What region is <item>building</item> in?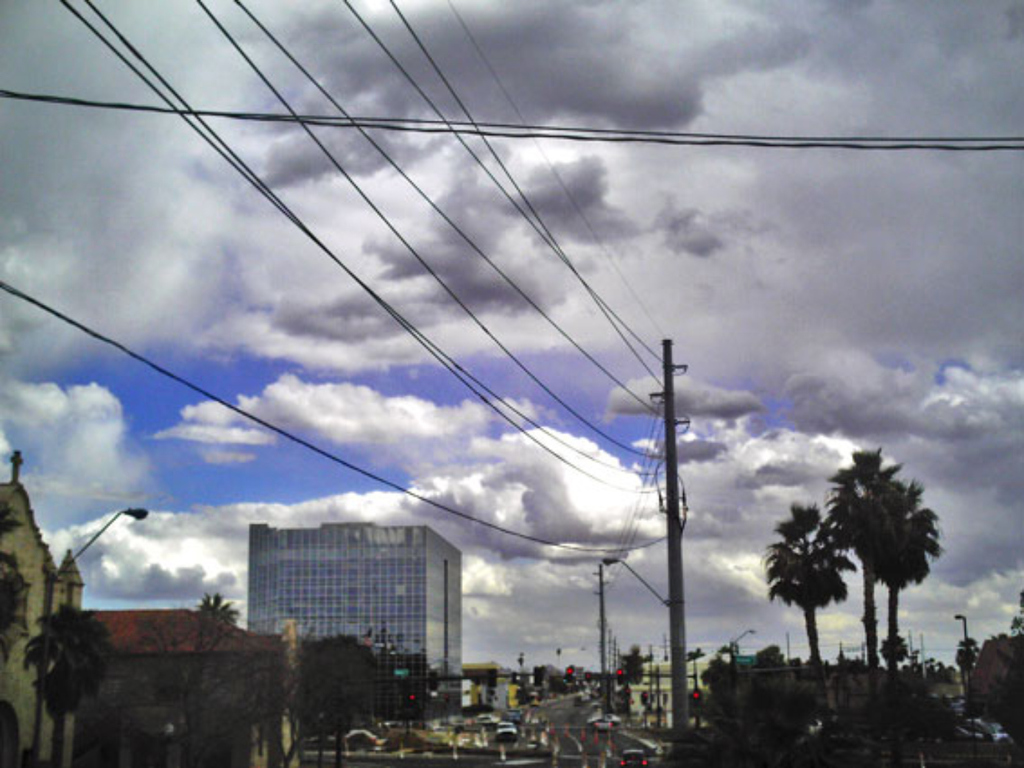
[x1=0, y1=455, x2=82, y2=767].
